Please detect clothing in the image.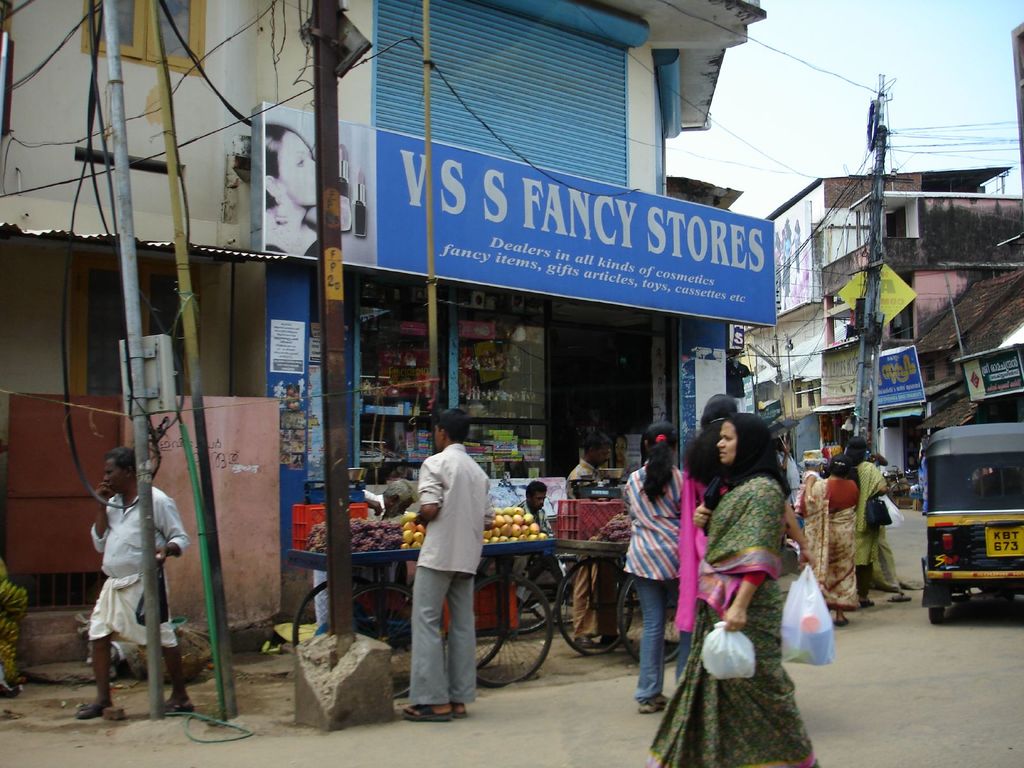
<bbox>401, 424, 499, 705</bbox>.
